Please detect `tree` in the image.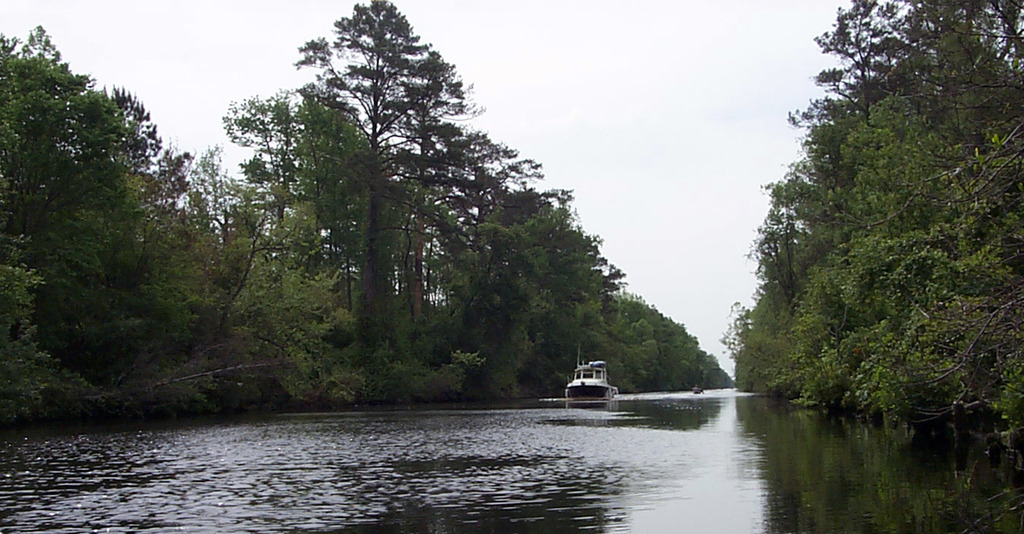
region(584, 295, 657, 389).
